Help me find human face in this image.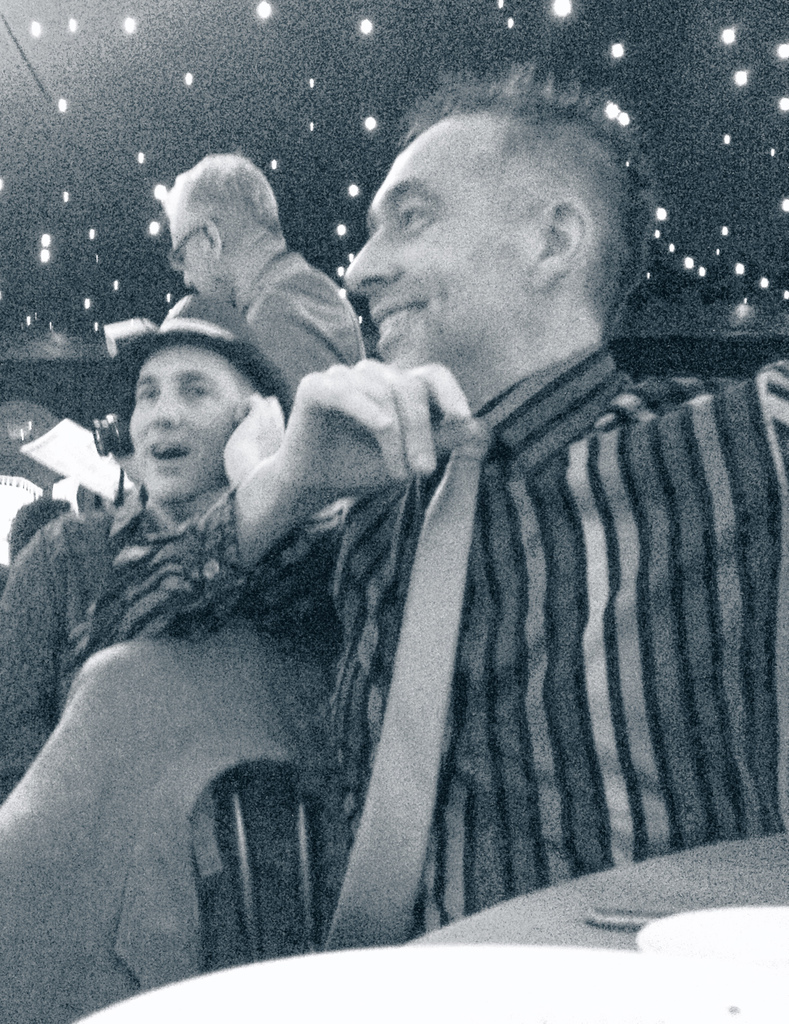
Found it: crop(348, 134, 518, 372).
